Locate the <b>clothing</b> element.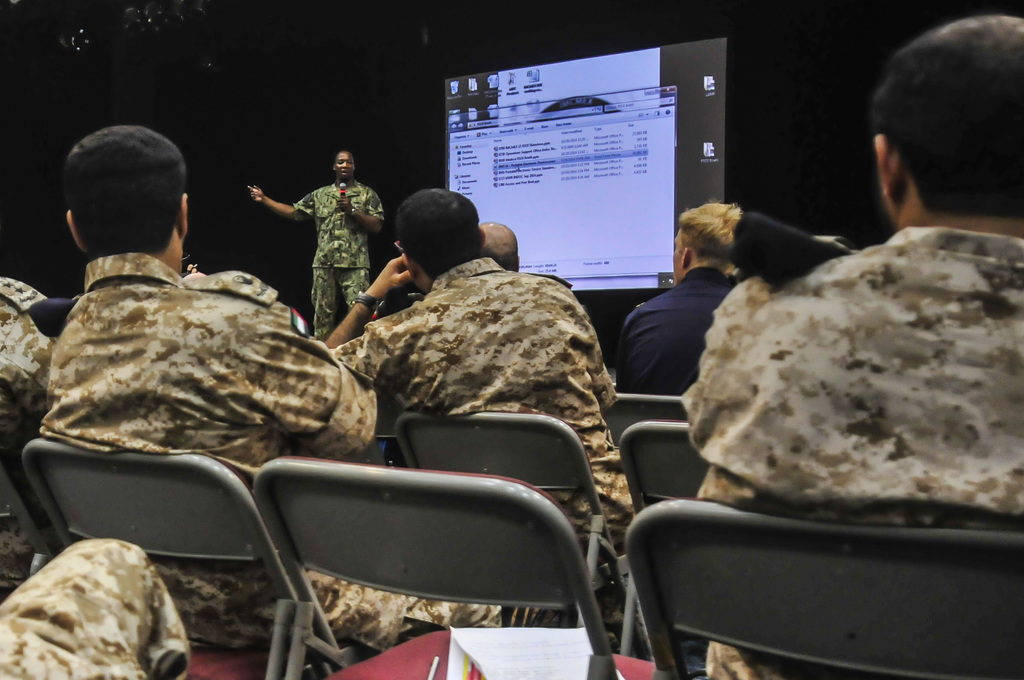
Element bbox: select_region(682, 228, 1023, 679).
